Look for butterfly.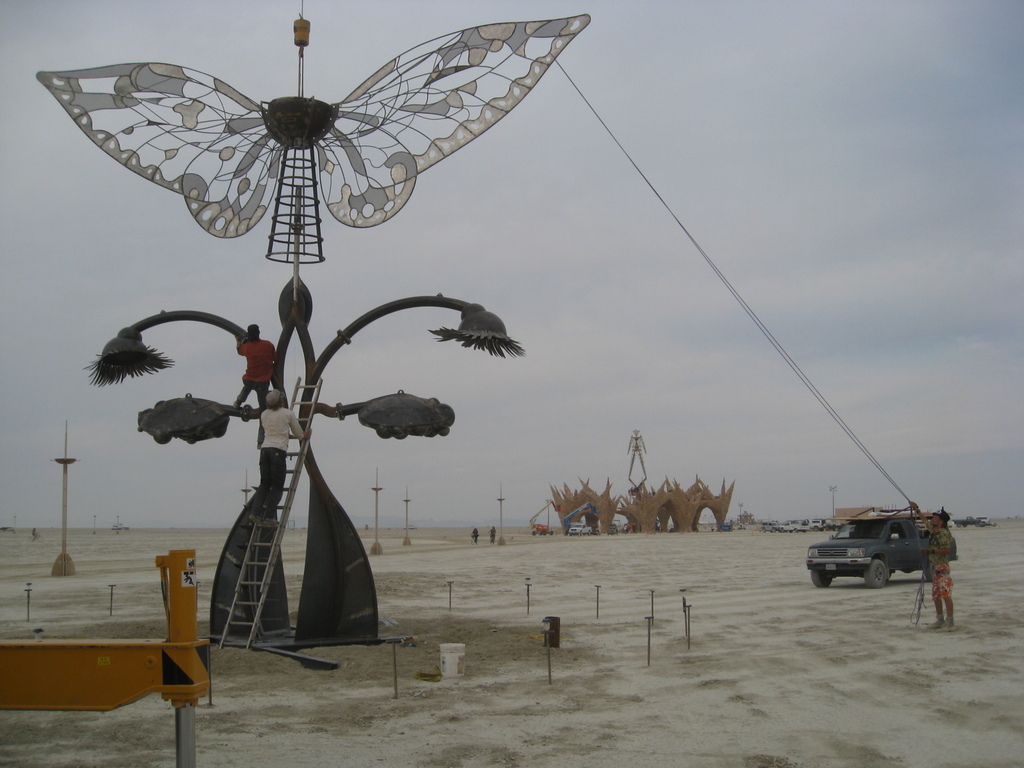
Found: (49, 31, 596, 285).
